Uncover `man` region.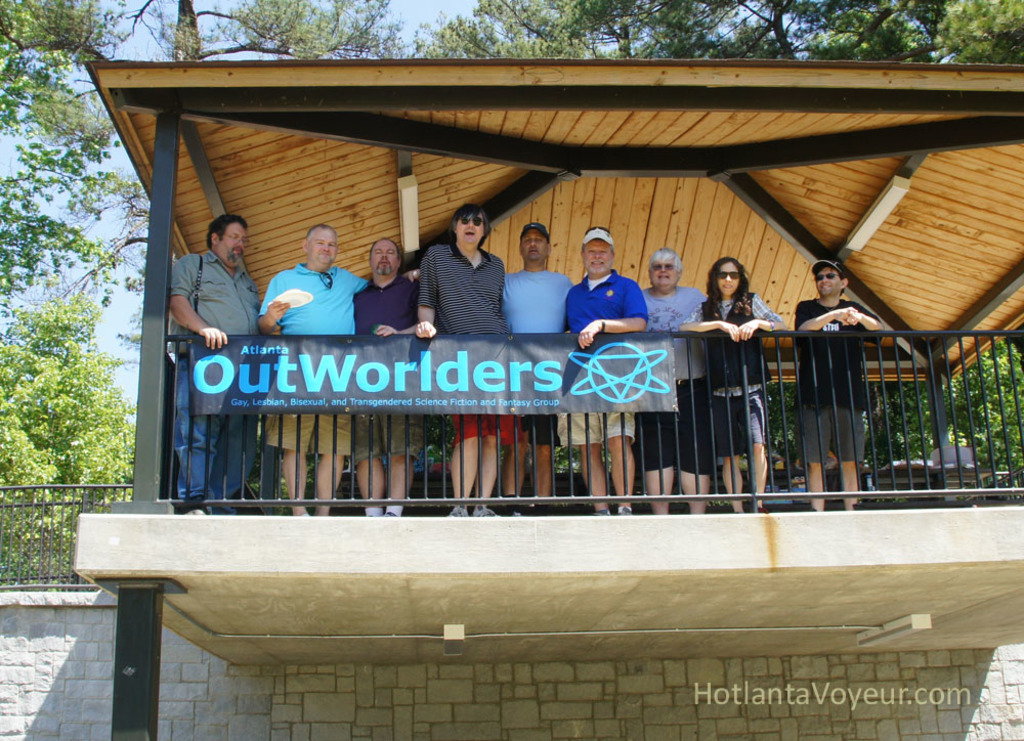
Uncovered: box(565, 229, 645, 510).
